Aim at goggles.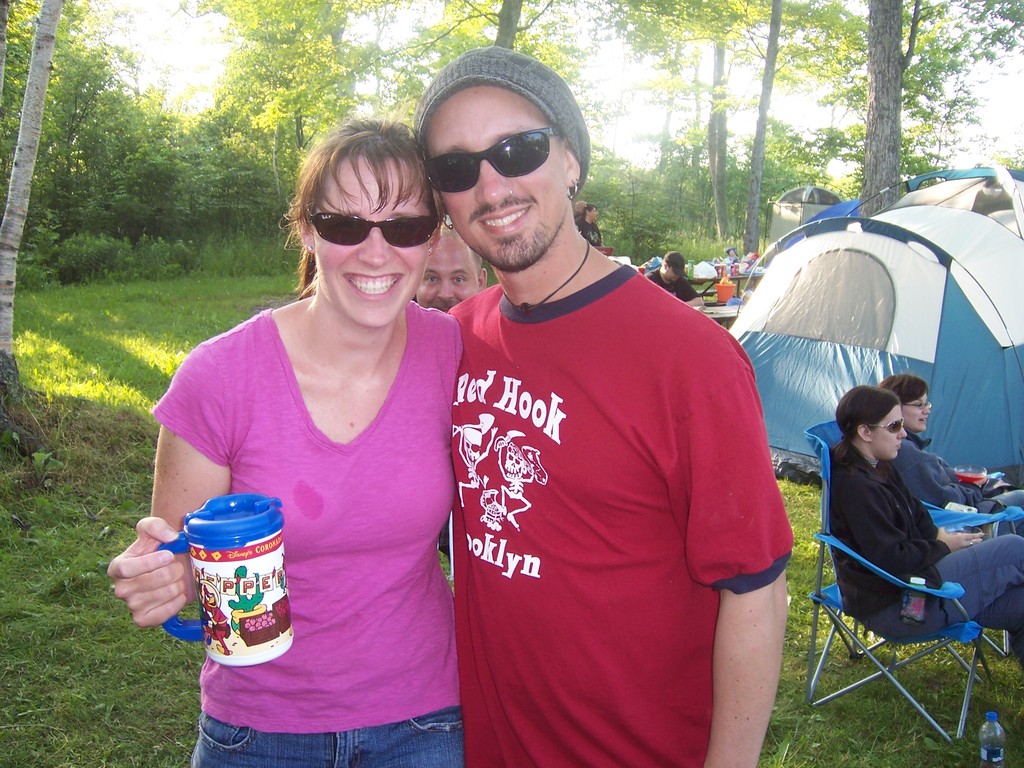
Aimed at {"x1": 423, "y1": 118, "x2": 566, "y2": 180}.
